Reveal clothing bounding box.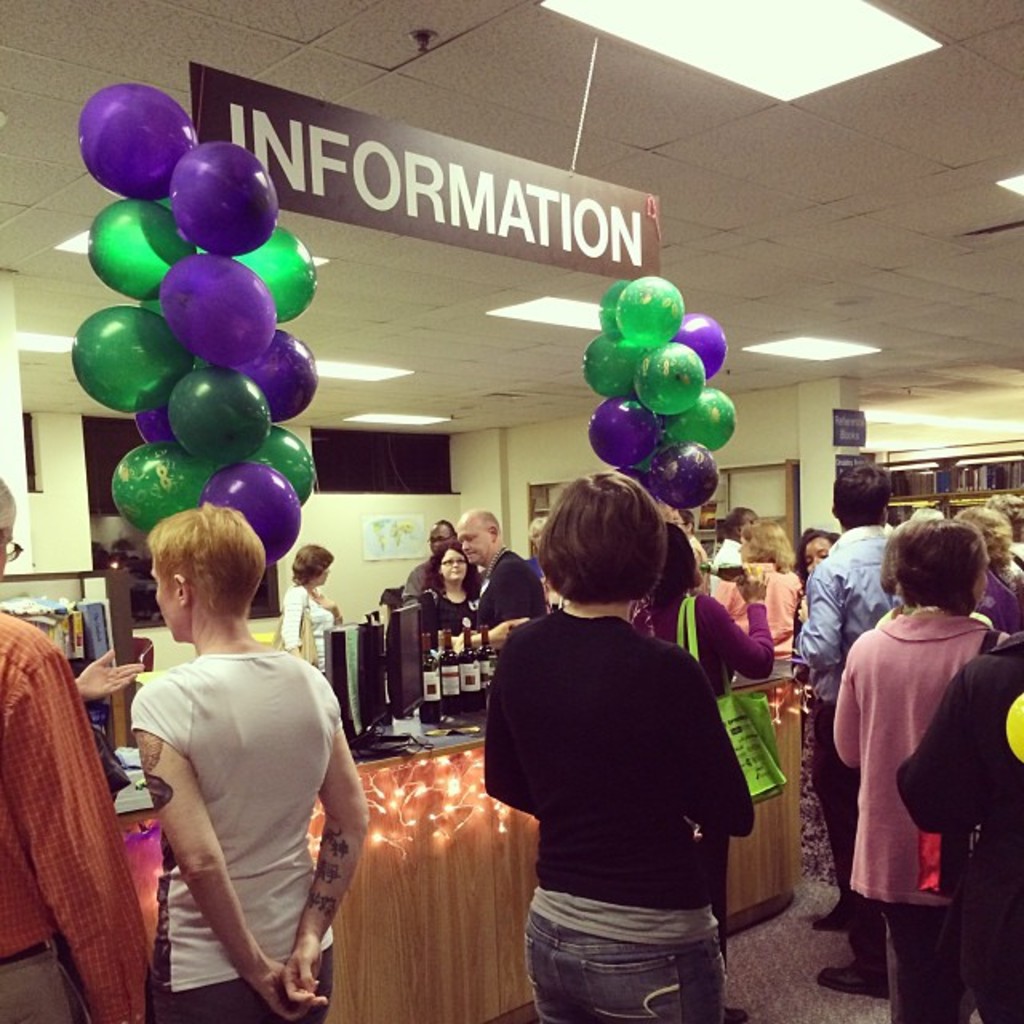
Revealed: (125,584,352,1003).
